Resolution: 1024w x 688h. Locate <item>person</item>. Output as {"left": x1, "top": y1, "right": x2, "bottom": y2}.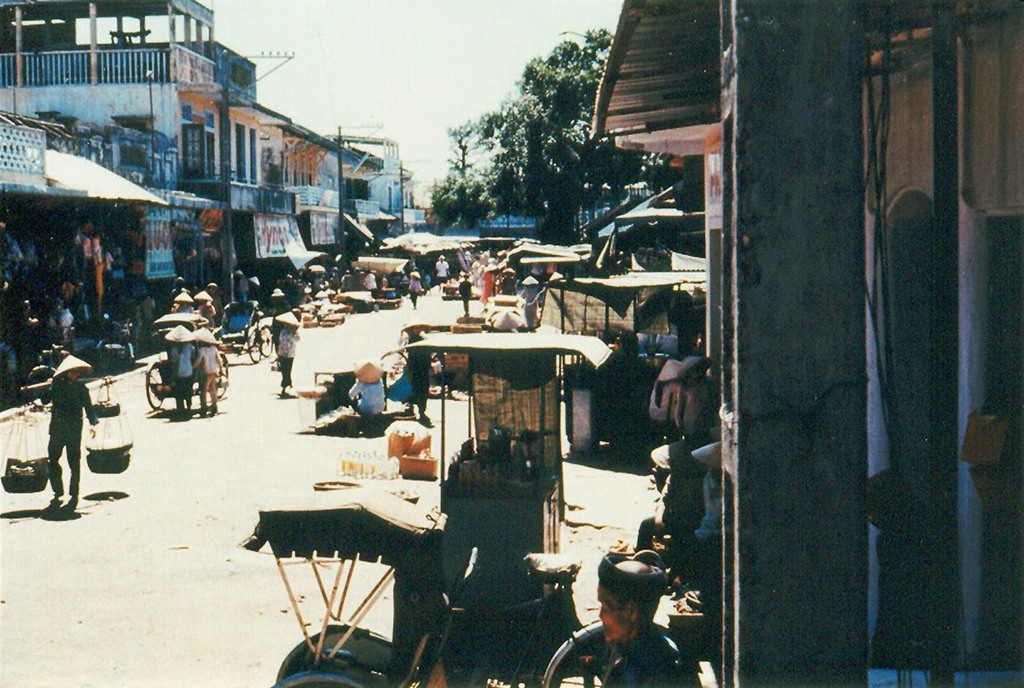
{"left": 362, "top": 271, "right": 378, "bottom": 297}.
